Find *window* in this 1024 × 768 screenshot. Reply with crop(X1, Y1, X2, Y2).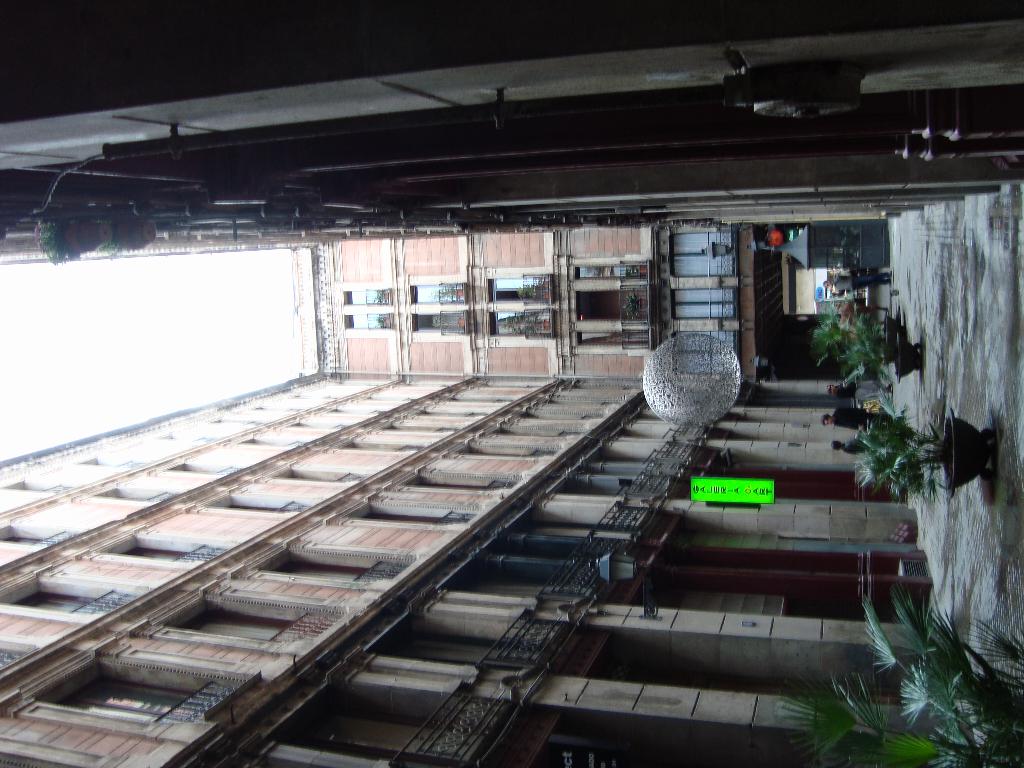
crop(170, 603, 342, 643).
